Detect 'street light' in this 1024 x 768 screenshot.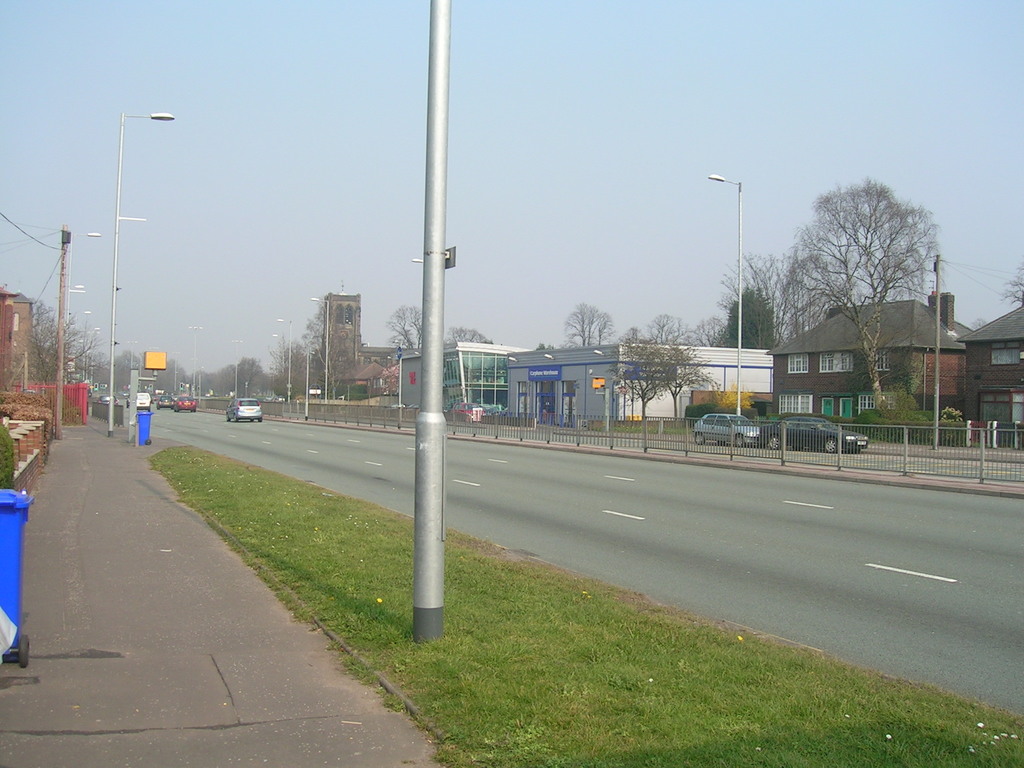
Detection: locate(173, 352, 177, 389).
